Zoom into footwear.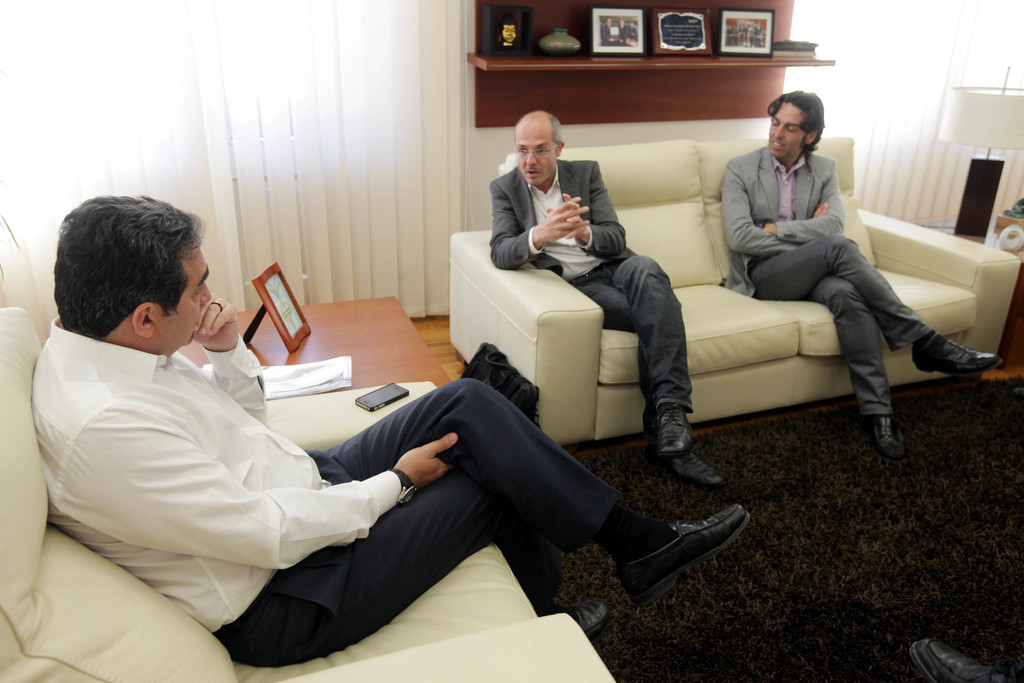
Zoom target: rect(873, 415, 907, 458).
